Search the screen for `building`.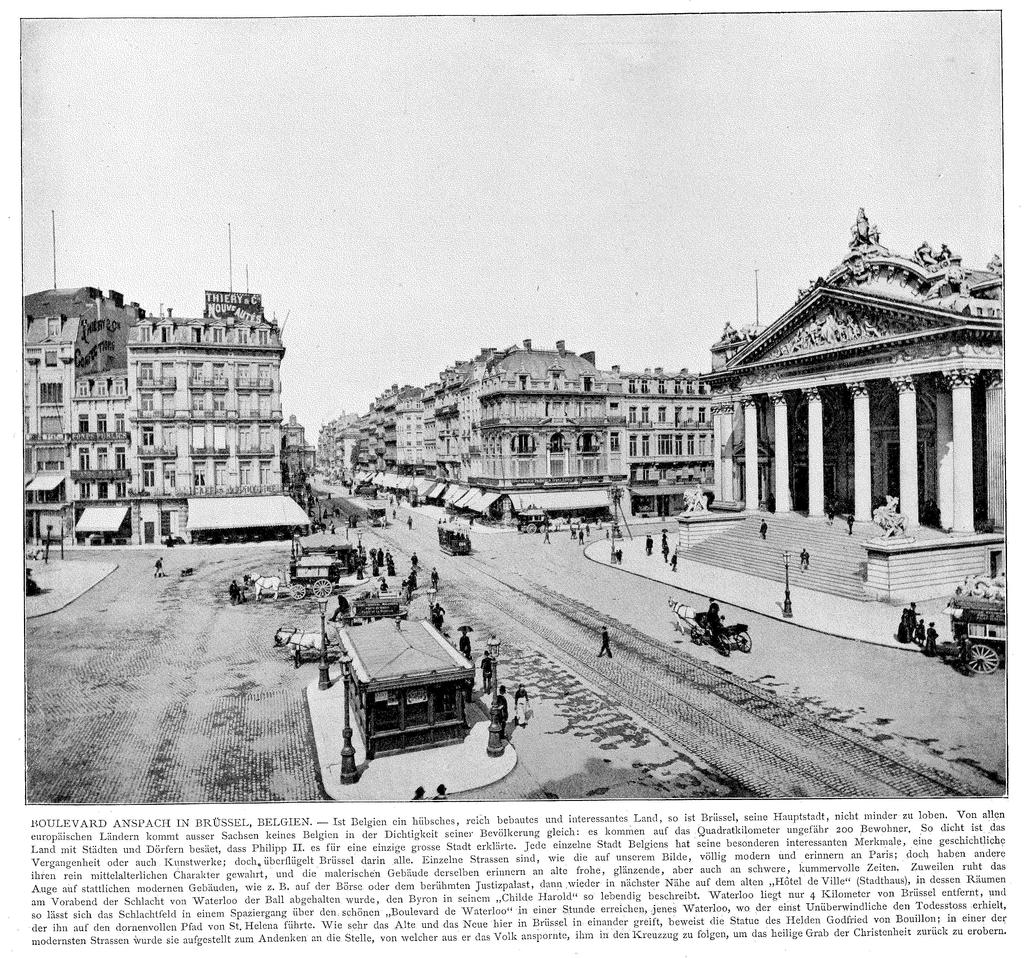
Found at <region>336, 612, 475, 759</region>.
